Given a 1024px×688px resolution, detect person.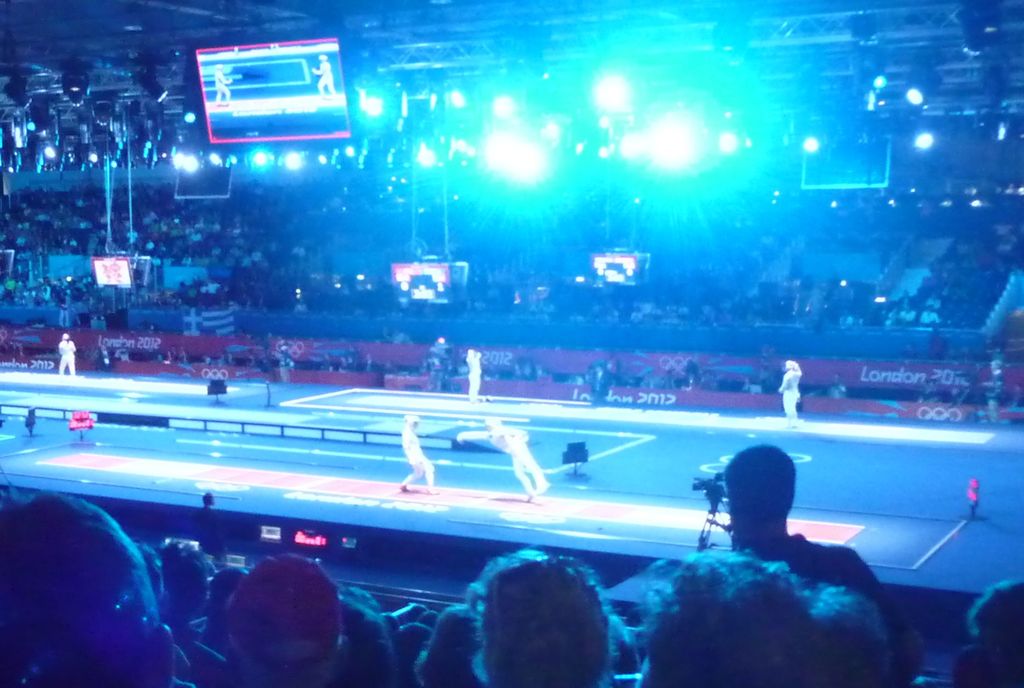
left=778, top=356, right=804, bottom=430.
